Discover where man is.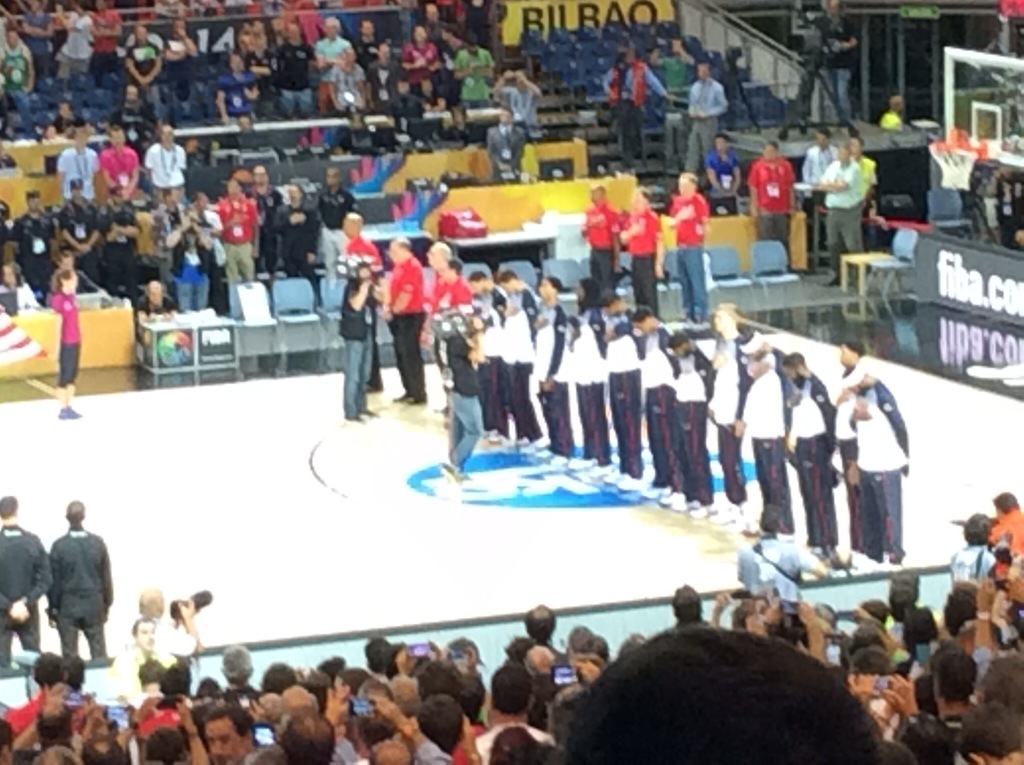
Discovered at box(663, 575, 704, 632).
